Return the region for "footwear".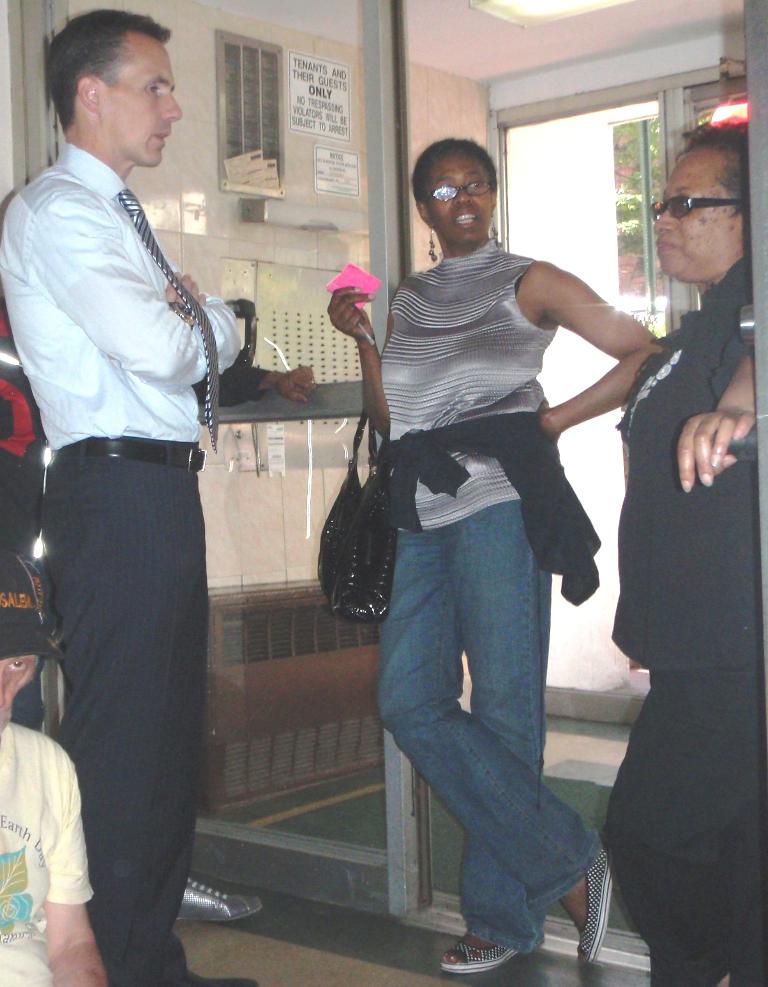
176 877 263 925.
